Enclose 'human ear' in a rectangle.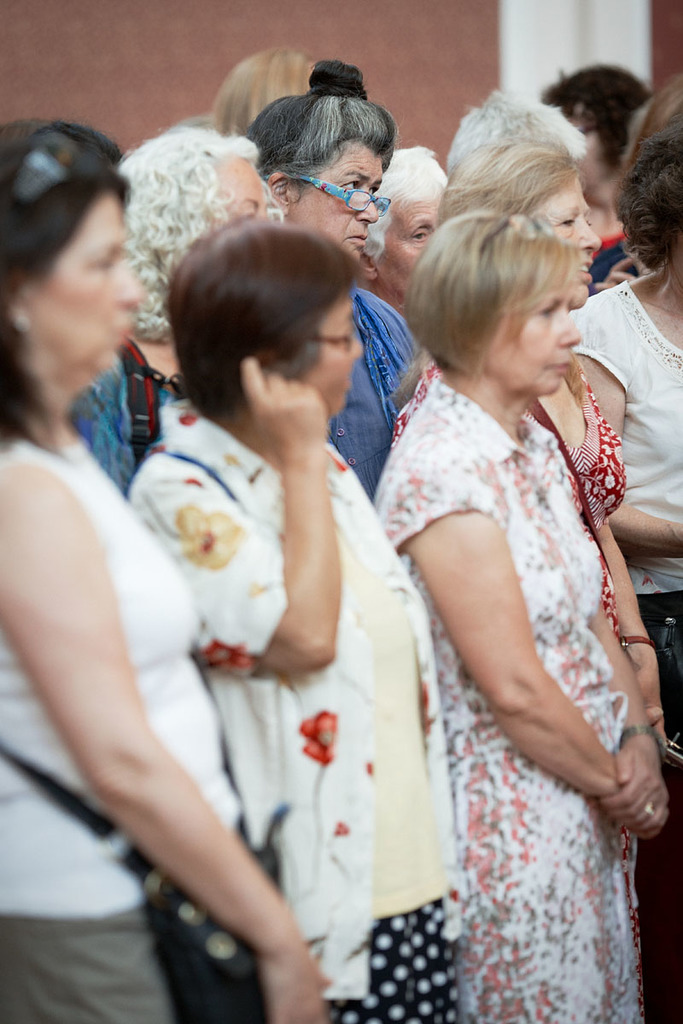
0, 266, 26, 329.
